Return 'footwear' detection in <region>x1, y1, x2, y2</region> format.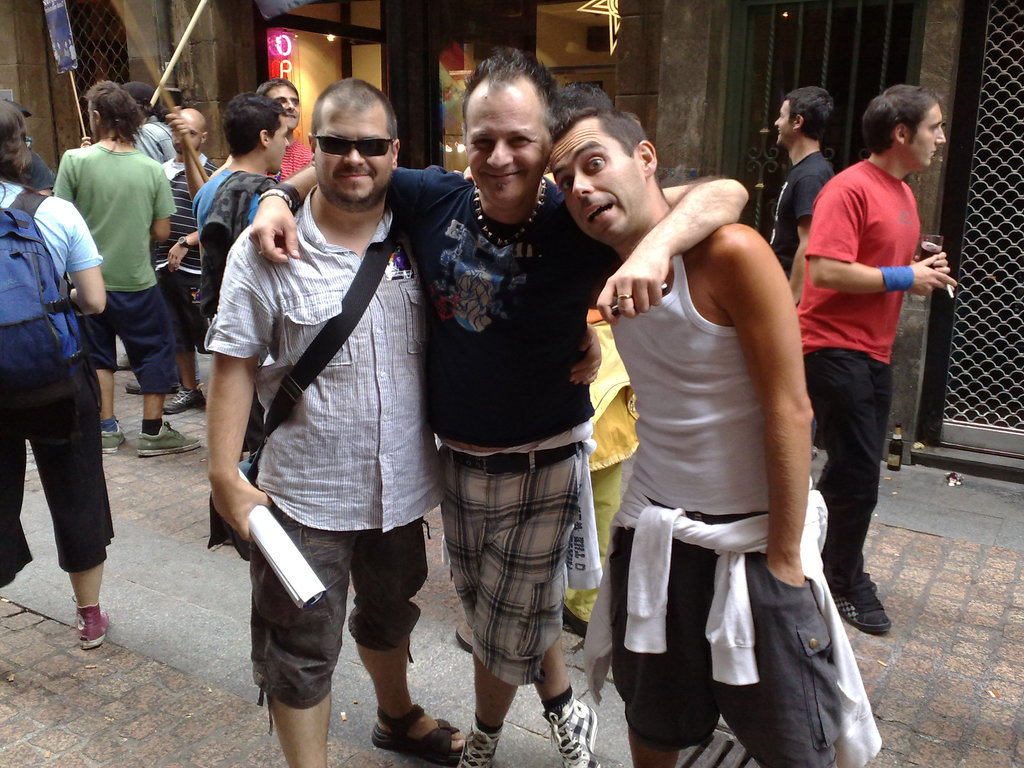
<region>78, 602, 106, 644</region>.
